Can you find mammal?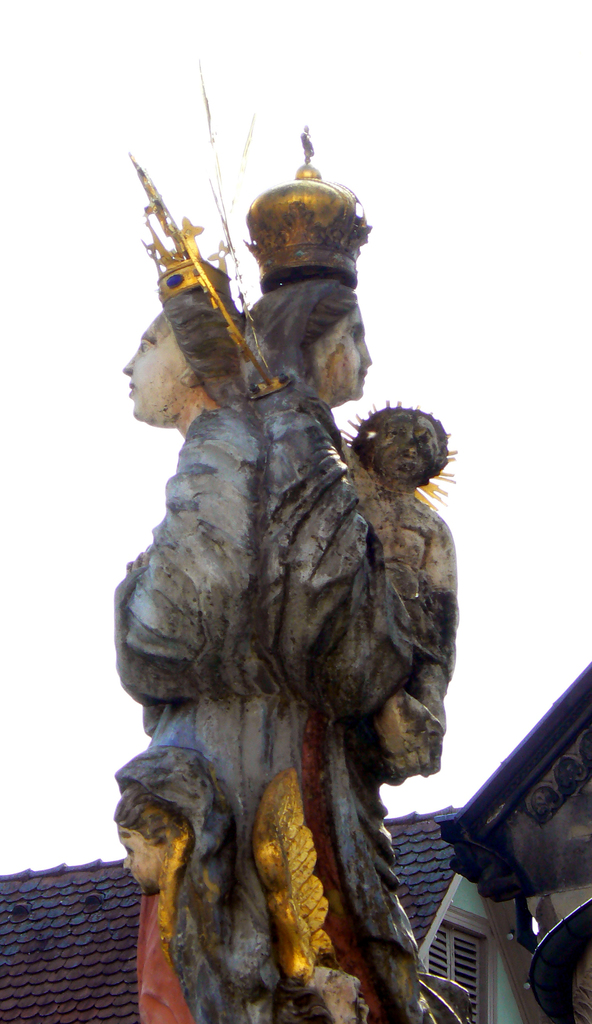
Yes, bounding box: 147:303:273:1008.
